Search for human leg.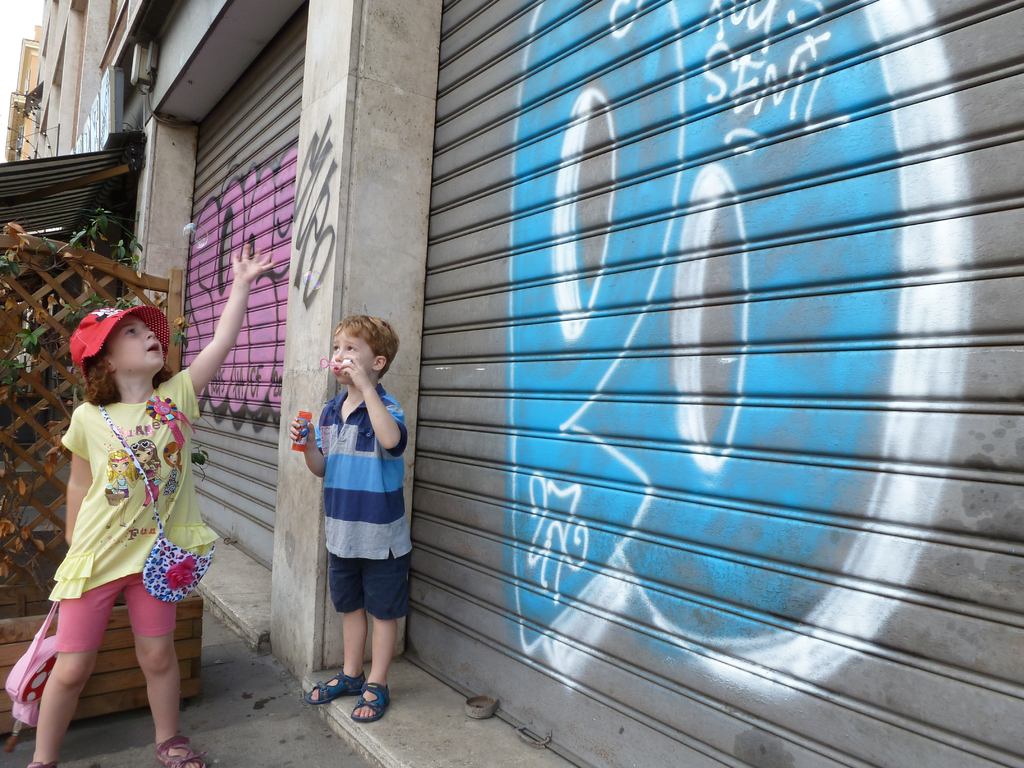
Found at Rect(351, 557, 399, 726).
